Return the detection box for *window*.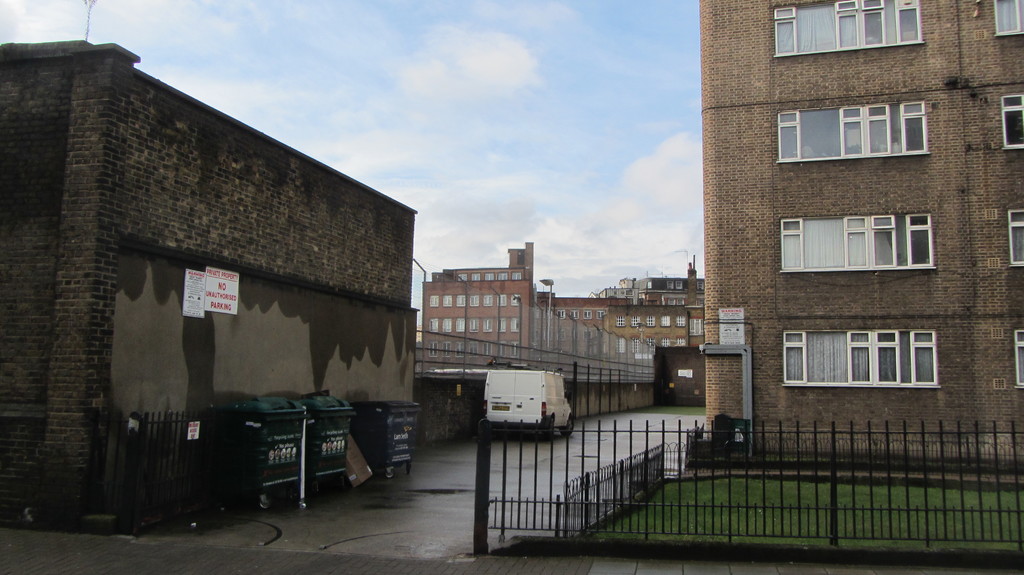
(left=510, top=274, right=521, bottom=279).
